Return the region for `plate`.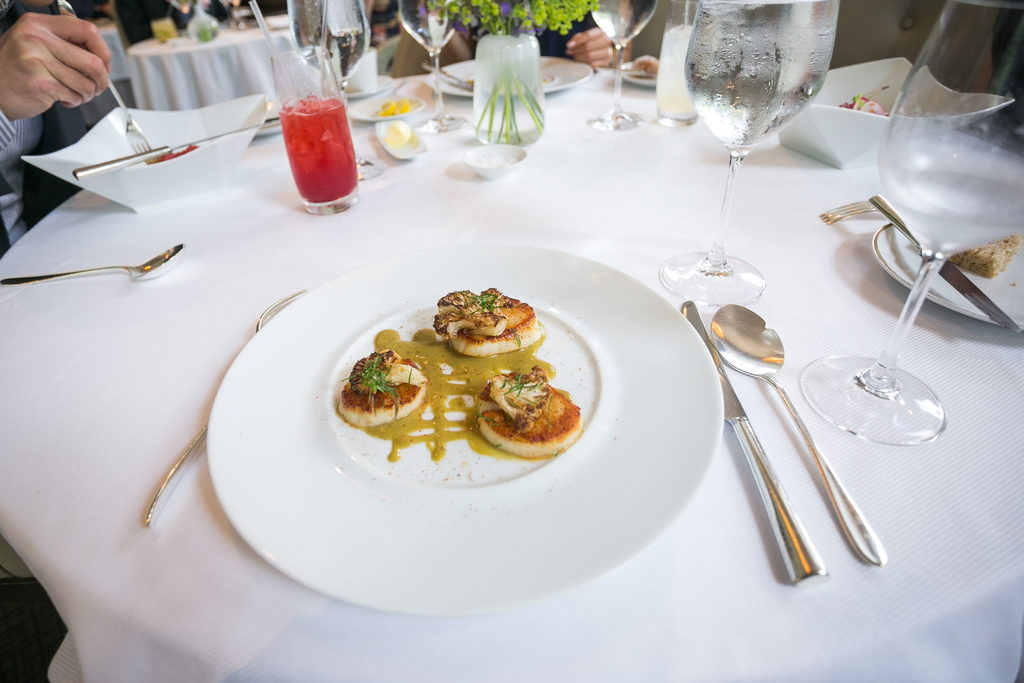
(191,272,716,578).
